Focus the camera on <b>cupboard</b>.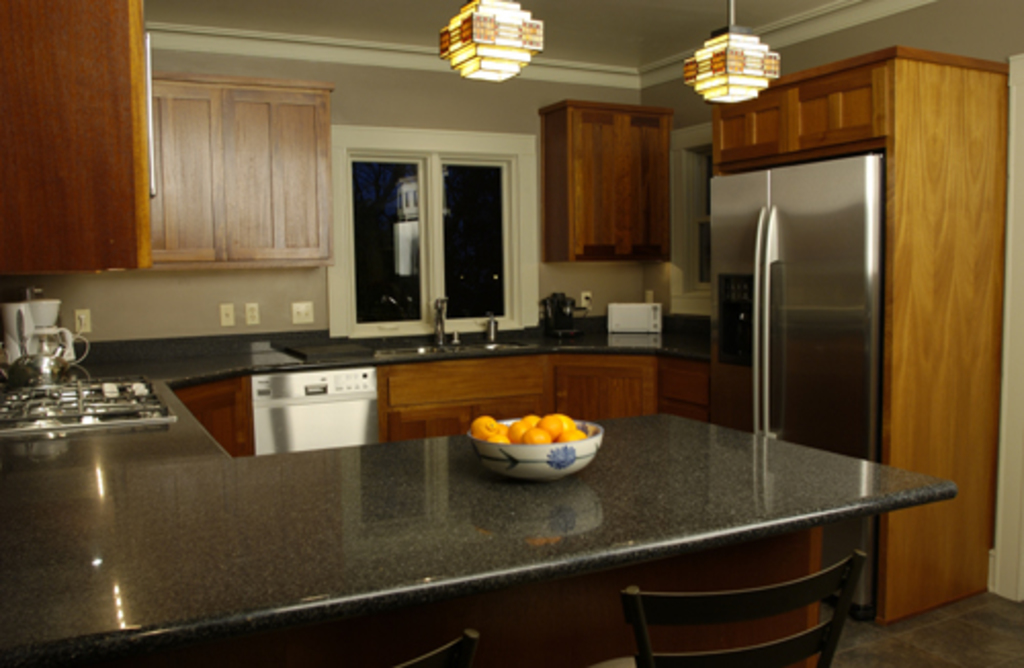
Focus region: Rect(528, 98, 686, 262).
